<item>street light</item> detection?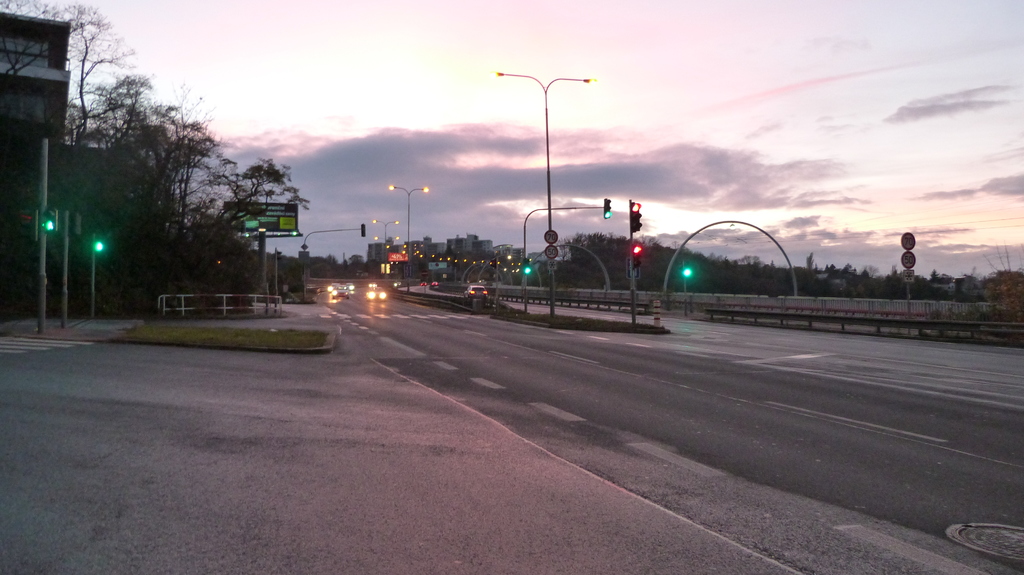
{"left": 499, "top": 73, "right": 589, "bottom": 319}
